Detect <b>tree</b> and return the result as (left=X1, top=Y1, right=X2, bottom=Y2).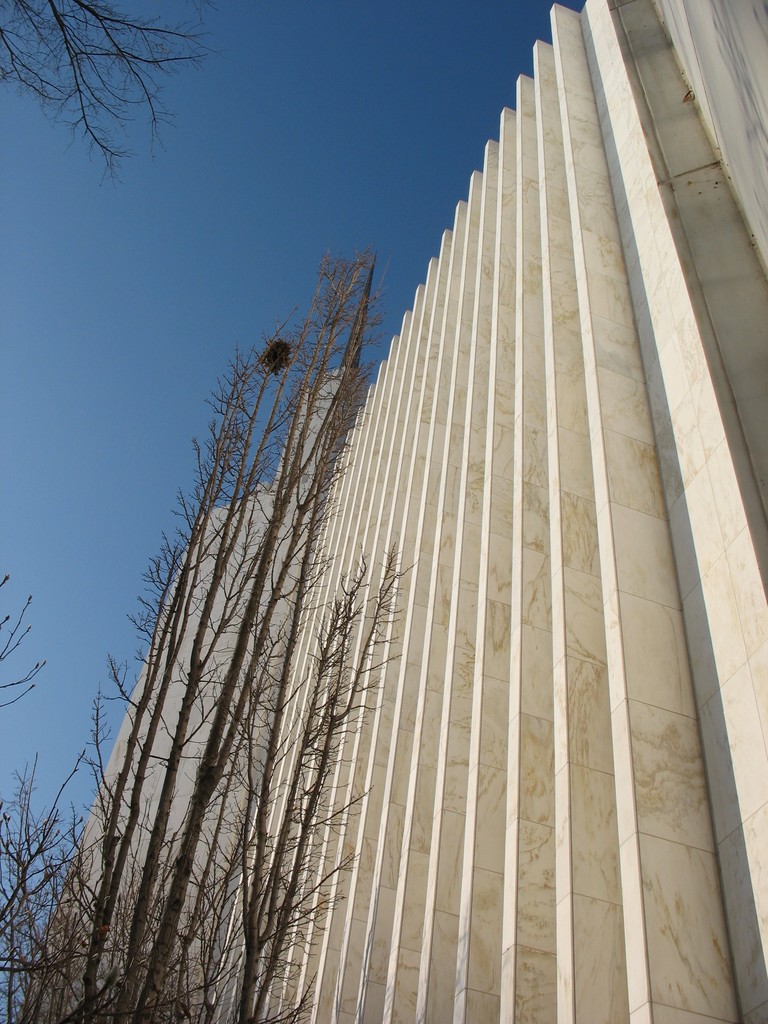
(left=0, top=0, right=233, bottom=193).
